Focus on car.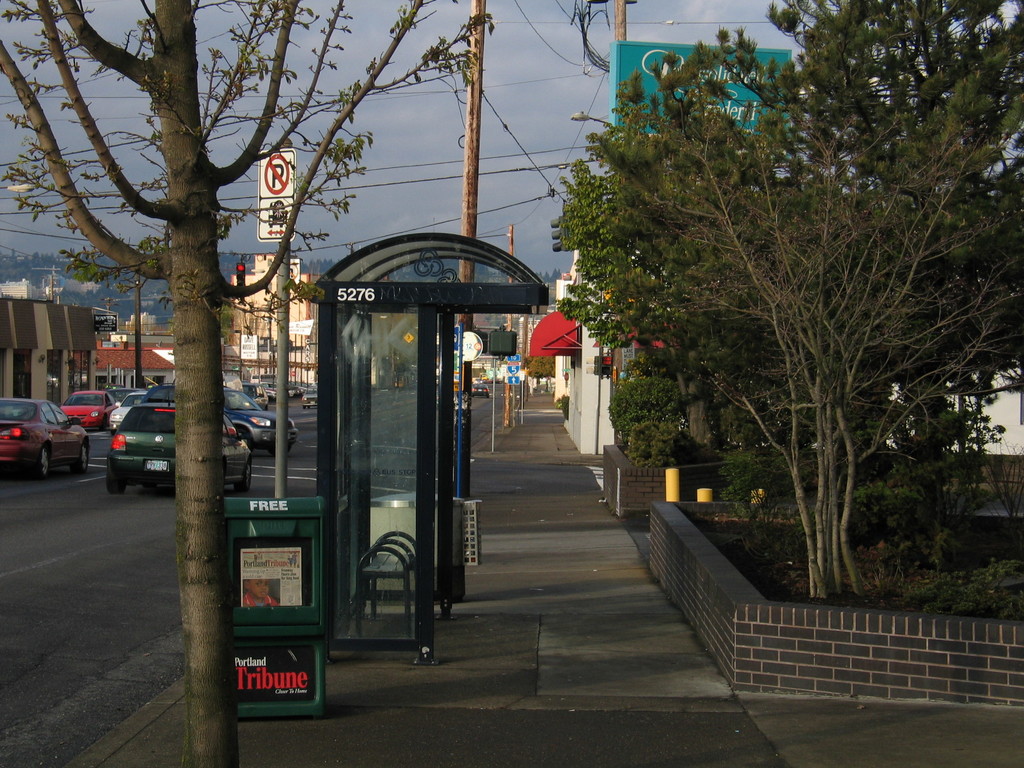
Focused at bbox=[472, 381, 492, 399].
